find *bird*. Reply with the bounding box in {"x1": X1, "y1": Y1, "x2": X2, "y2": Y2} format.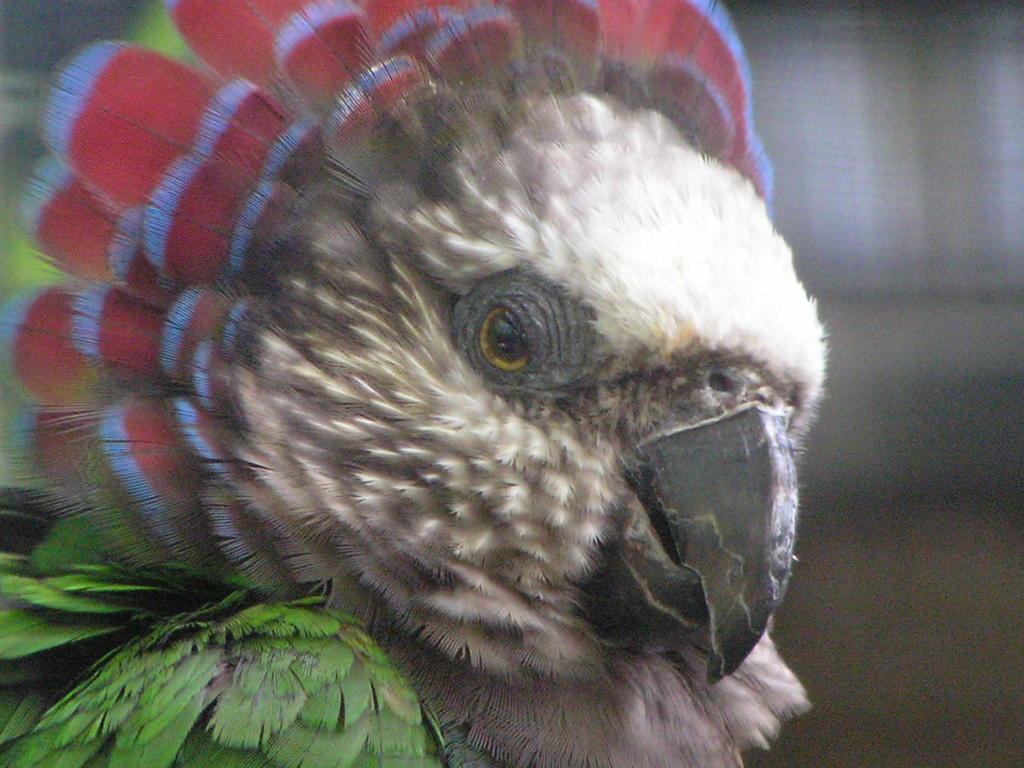
{"x1": 30, "y1": 49, "x2": 855, "y2": 754}.
